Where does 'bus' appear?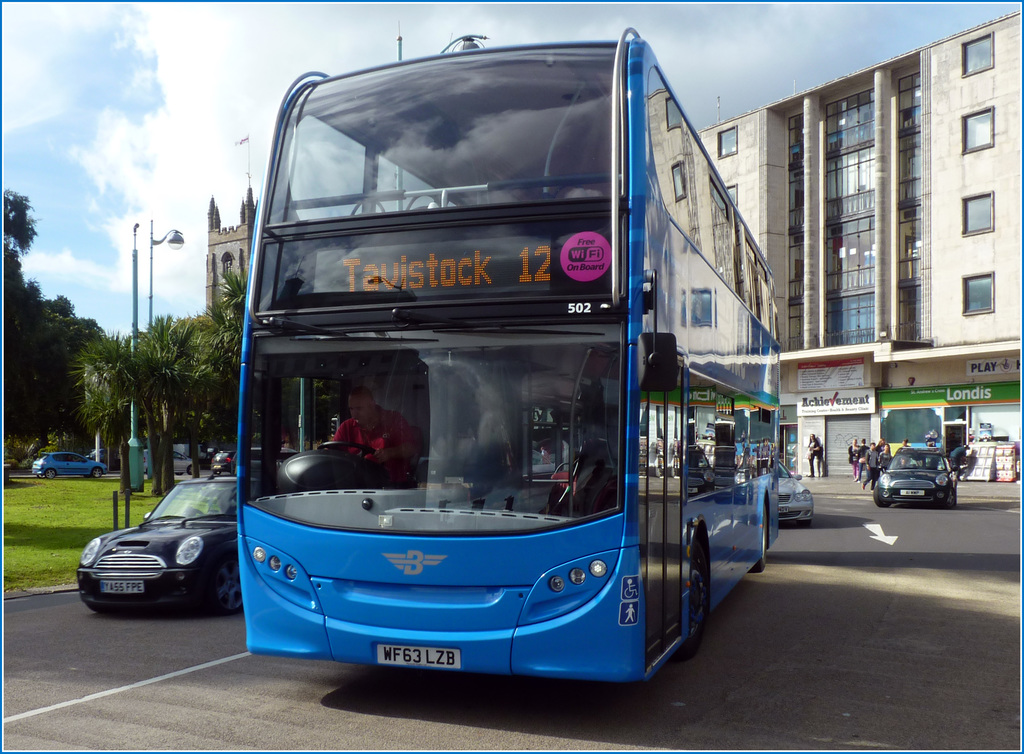
Appears at left=234, top=20, right=782, bottom=685.
